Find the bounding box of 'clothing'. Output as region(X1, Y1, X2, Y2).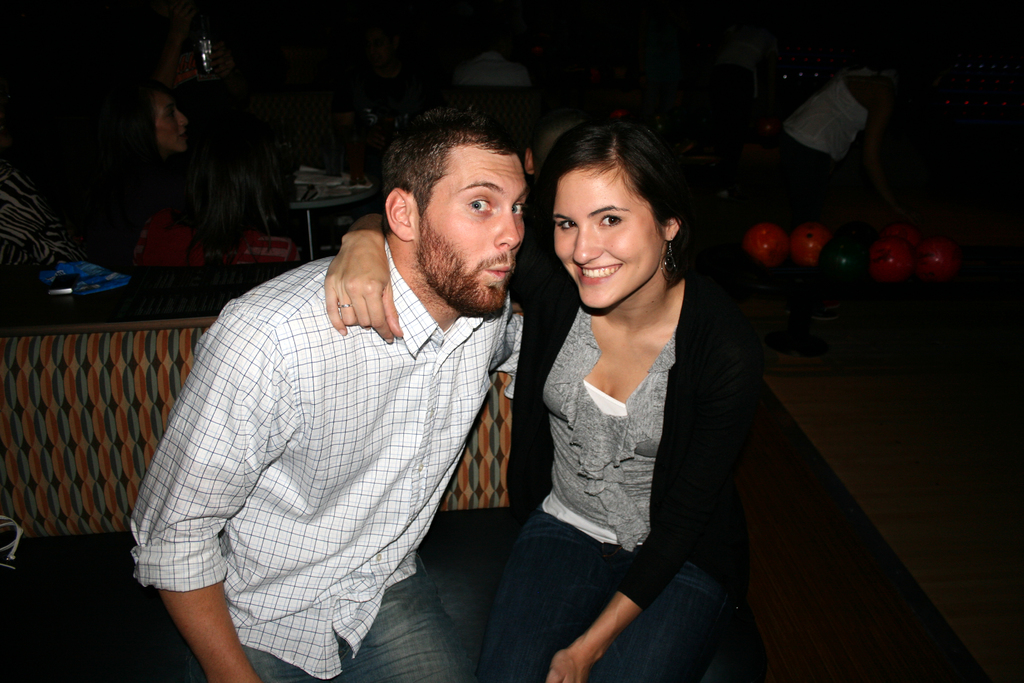
region(132, 238, 513, 680).
